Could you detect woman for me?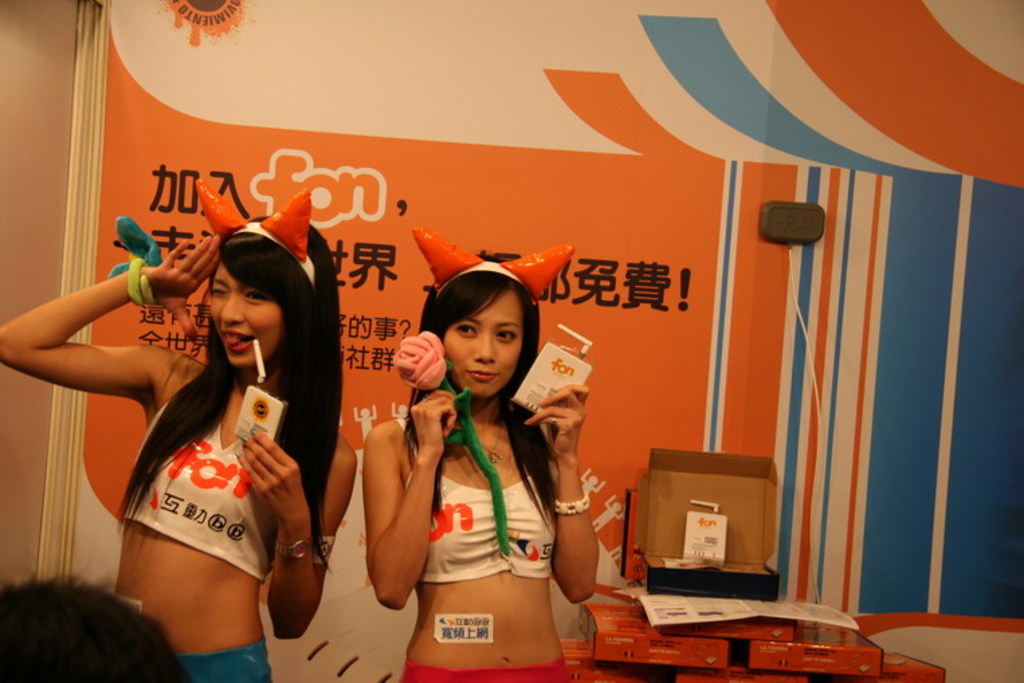
Detection result: detection(0, 176, 364, 682).
